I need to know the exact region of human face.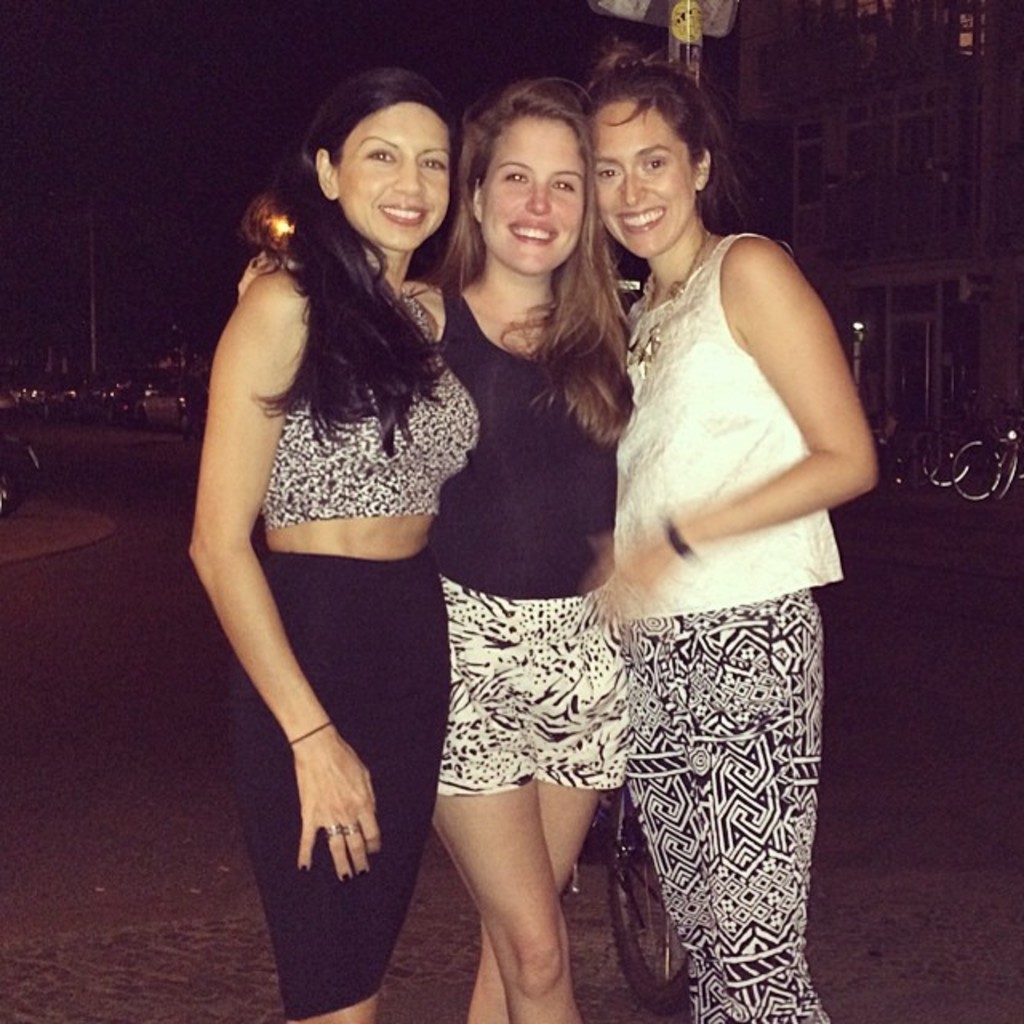
Region: bbox=[486, 115, 586, 274].
